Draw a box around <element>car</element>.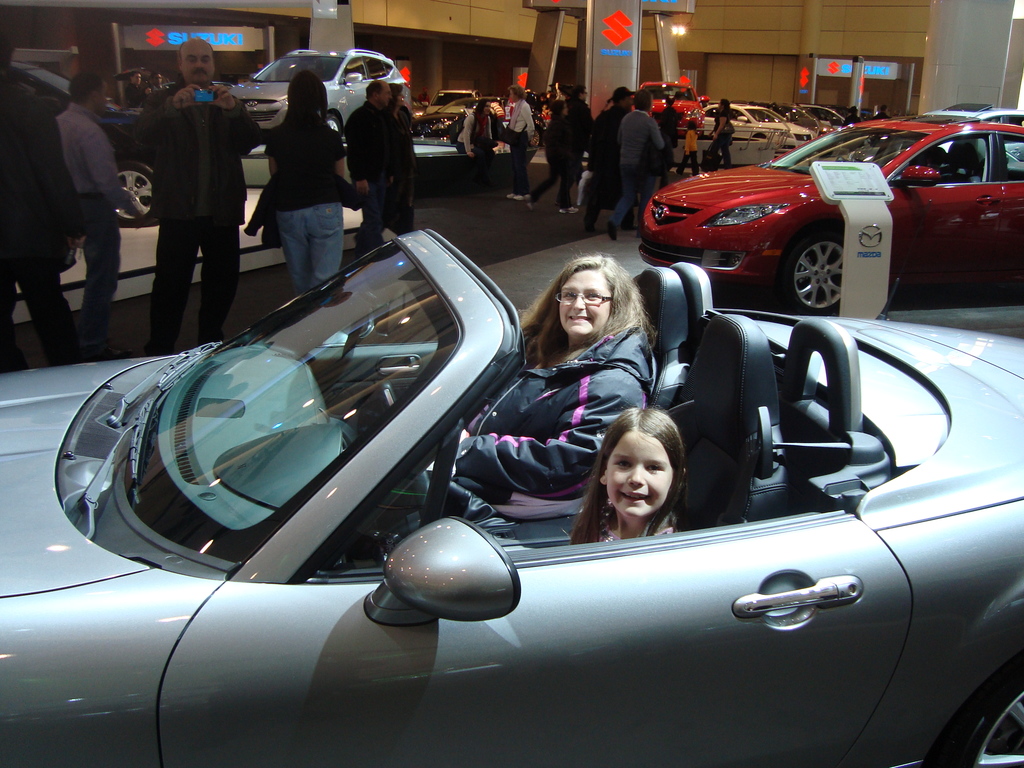
[x1=429, y1=90, x2=476, y2=114].
